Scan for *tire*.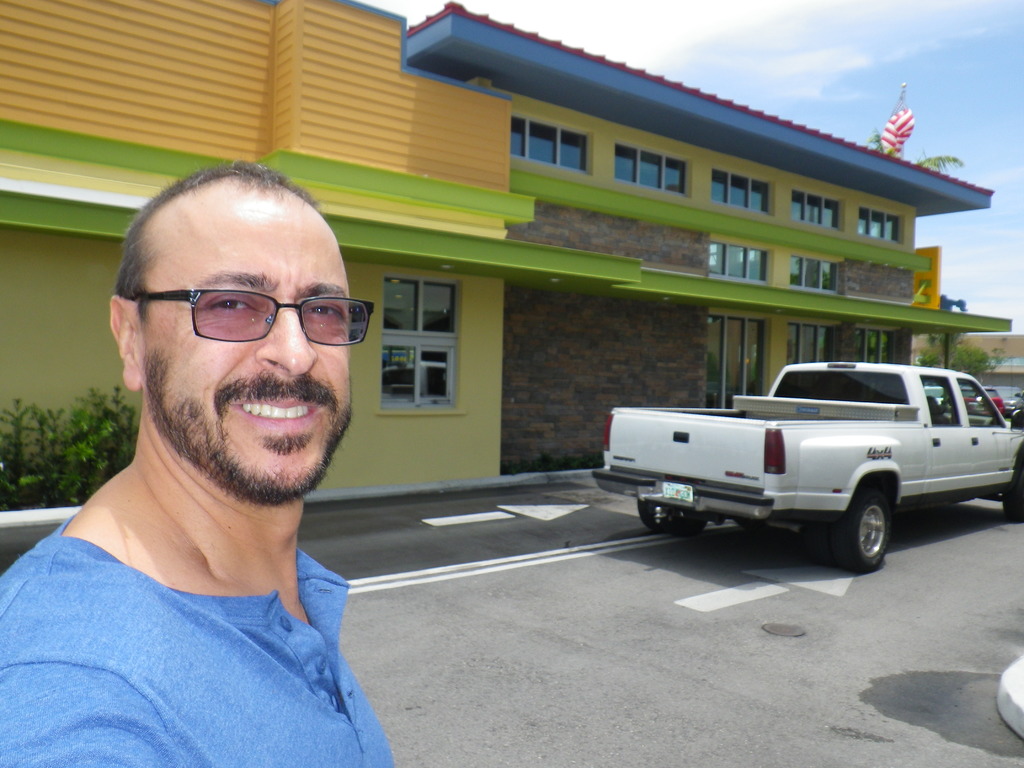
Scan result: <region>636, 500, 714, 531</region>.
